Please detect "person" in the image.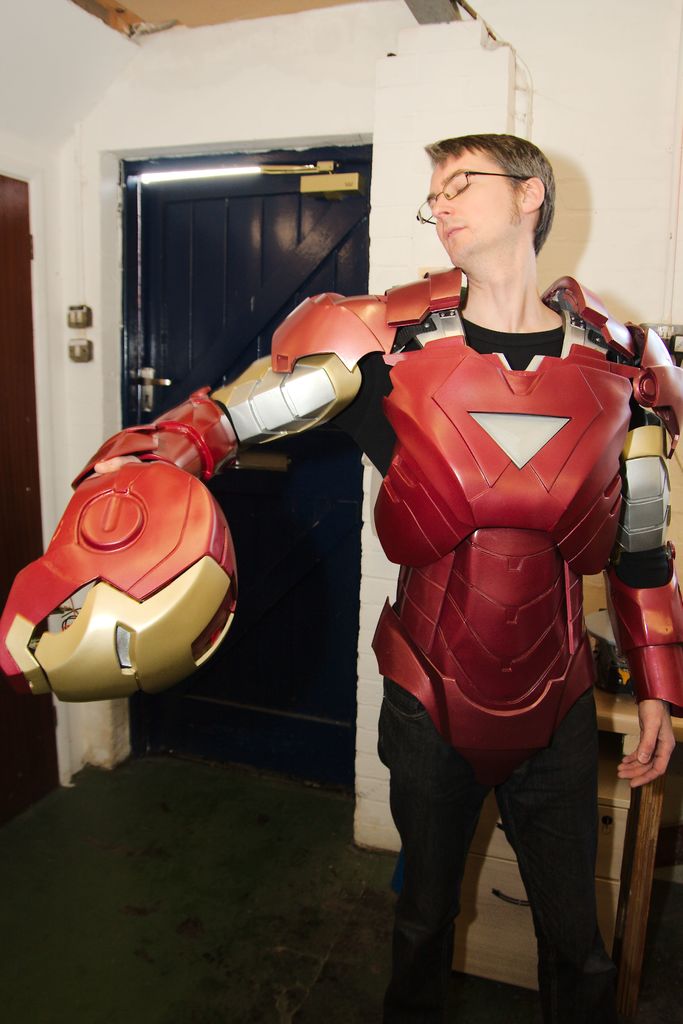
left=142, top=150, right=619, bottom=932.
